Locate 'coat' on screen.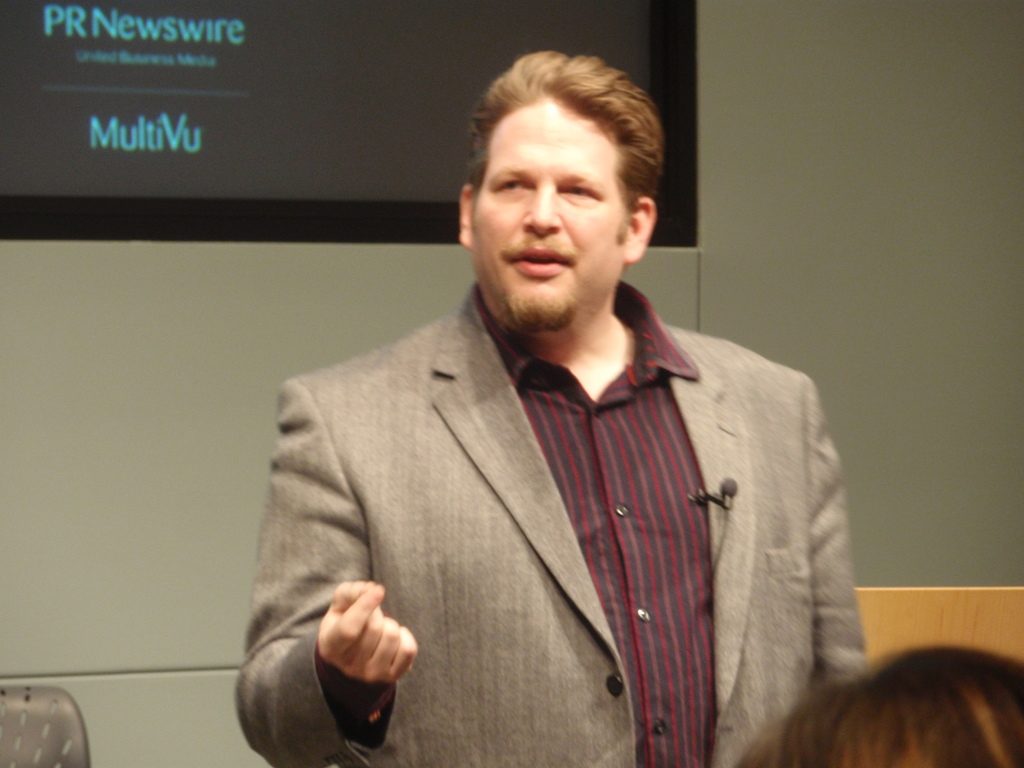
On screen at Rect(234, 267, 889, 734).
